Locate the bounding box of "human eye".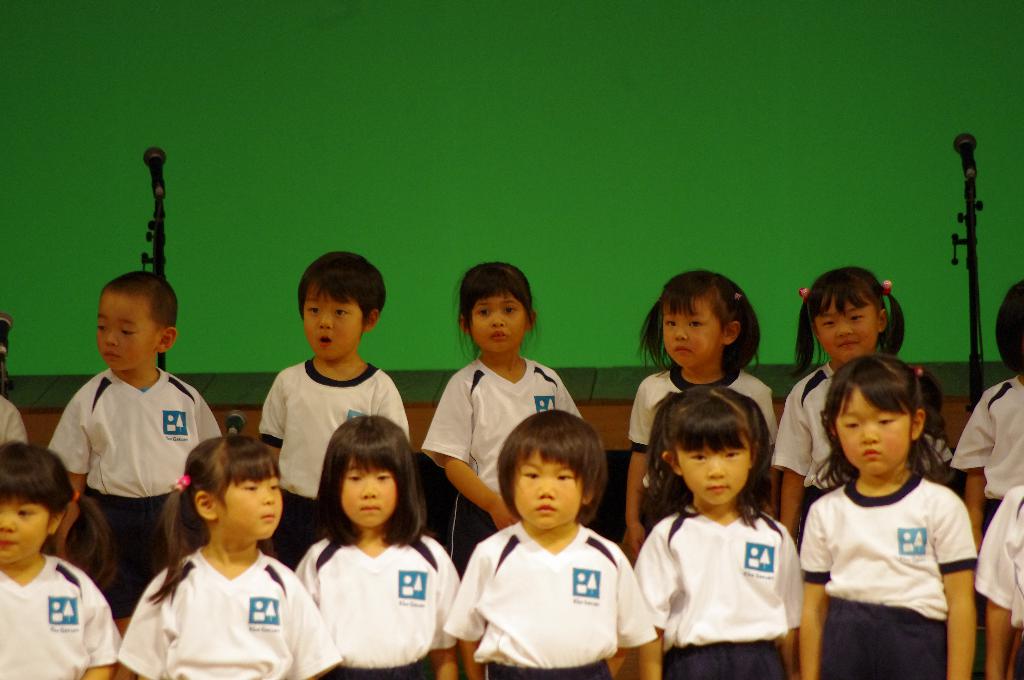
Bounding box: rect(821, 318, 836, 329).
